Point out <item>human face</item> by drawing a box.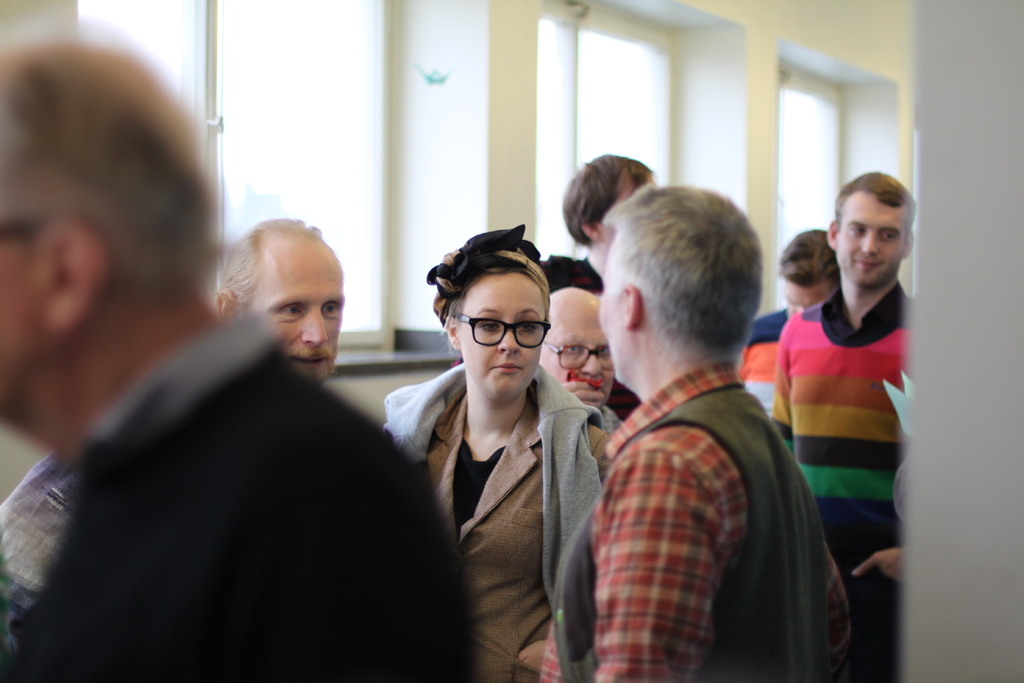
Rect(536, 316, 615, 409).
